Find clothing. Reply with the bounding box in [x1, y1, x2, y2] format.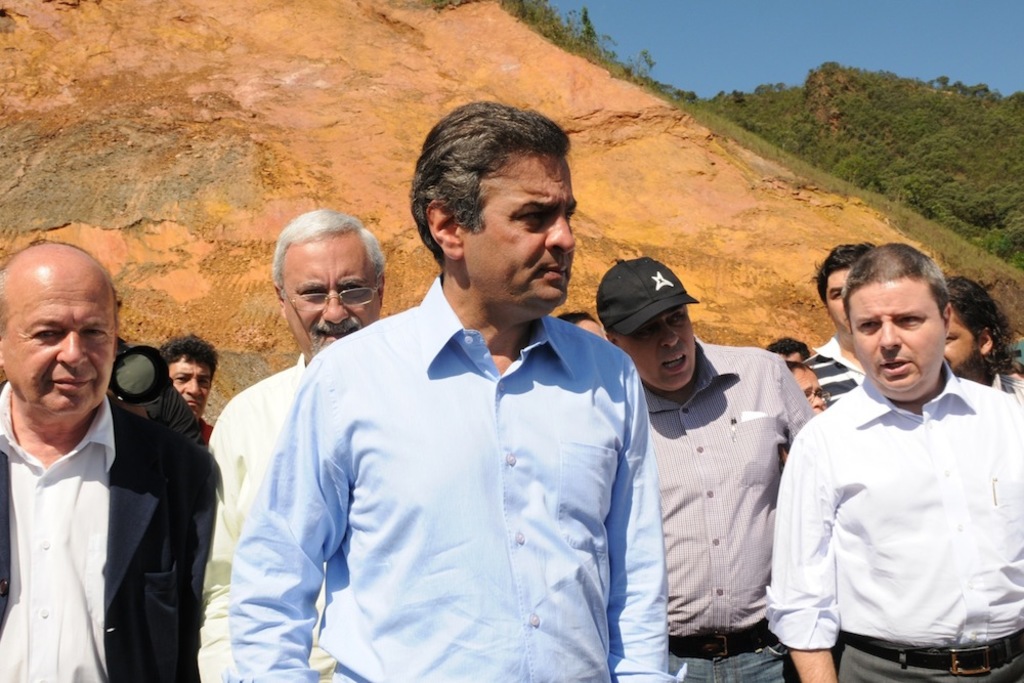
[0, 380, 215, 682].
